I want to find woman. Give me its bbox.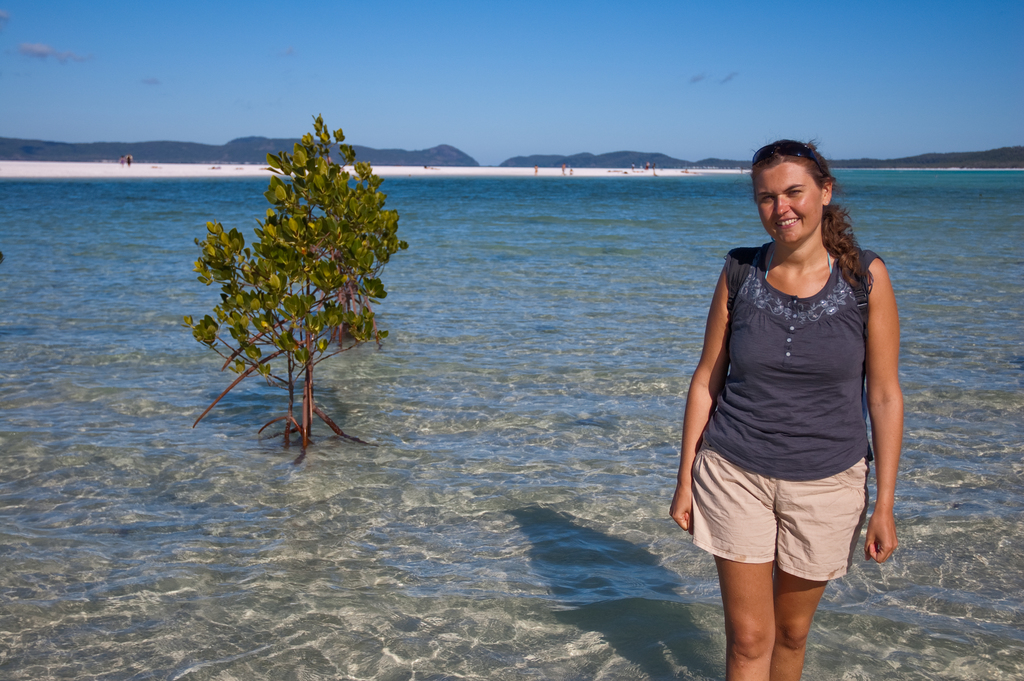
<bbox>687, 120, 911, 625</bbox>.
